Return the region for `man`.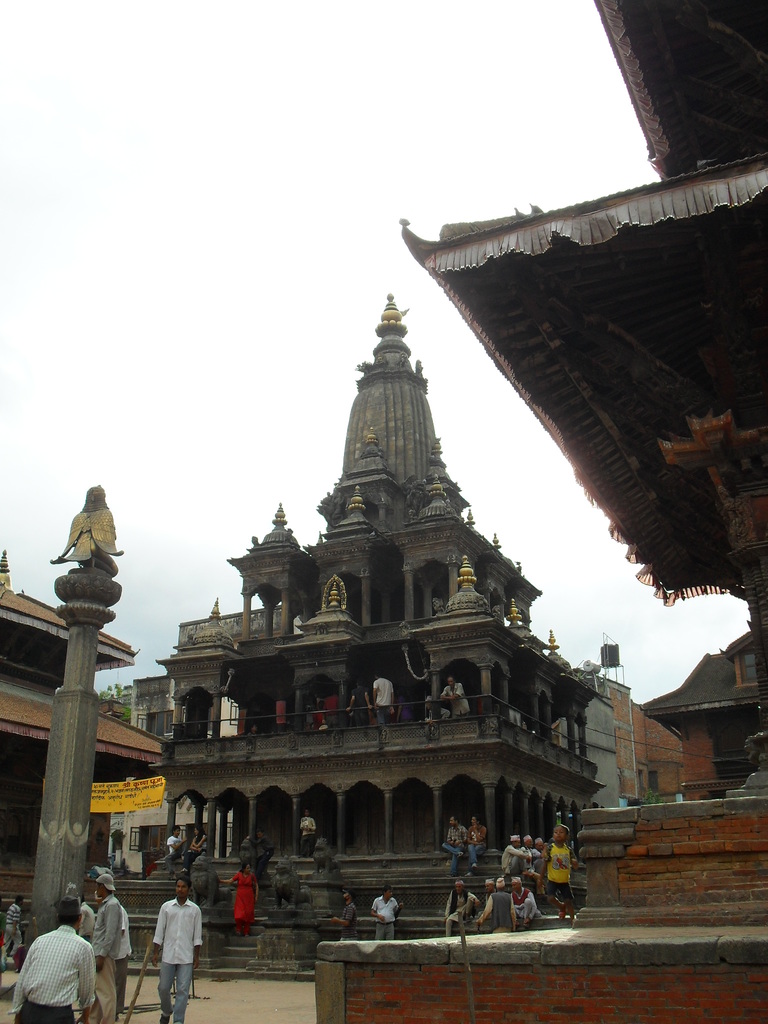
346:680:373:728.
